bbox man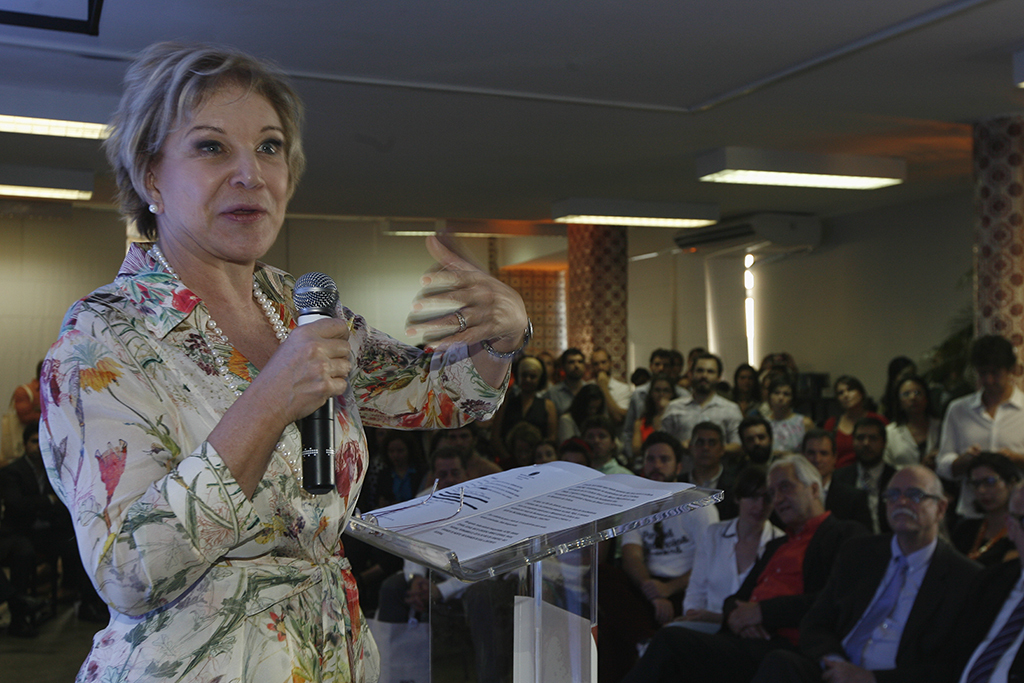
[left=606, top=427, right=720, bottom=682]
